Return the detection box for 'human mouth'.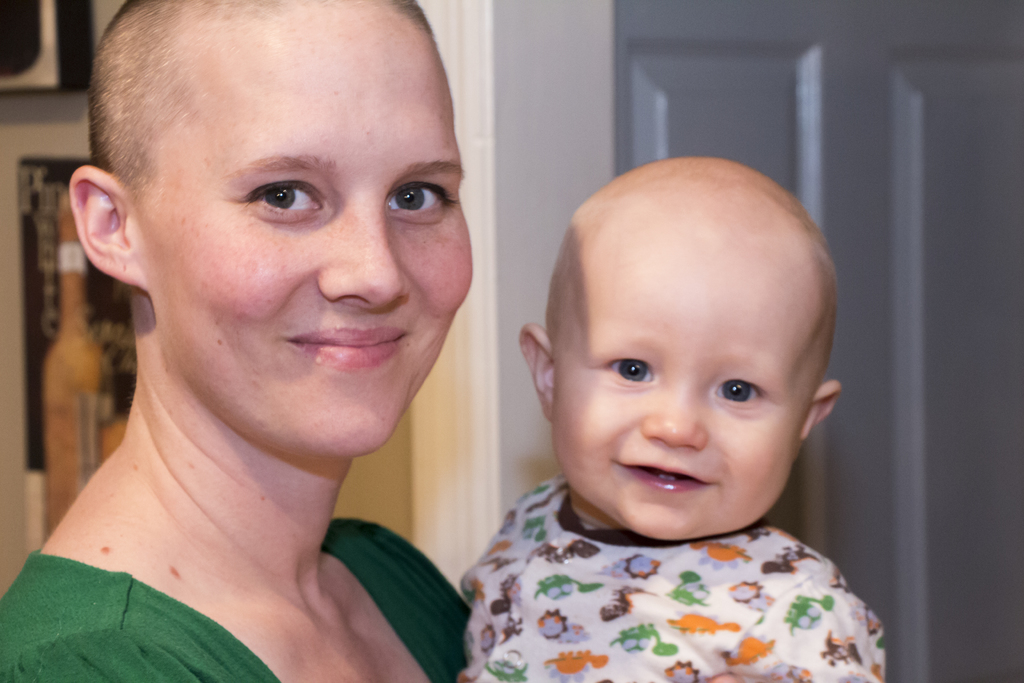
select_region(285, 323, 410, 377).
